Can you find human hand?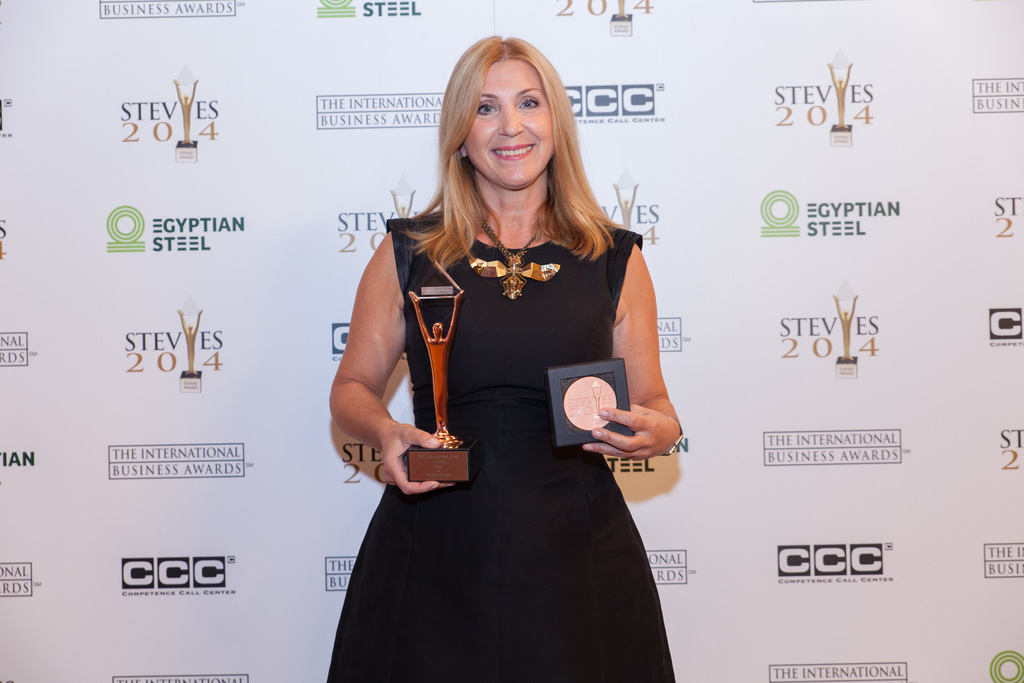
Yes, bounding box: [582, 403, 676, 462].
